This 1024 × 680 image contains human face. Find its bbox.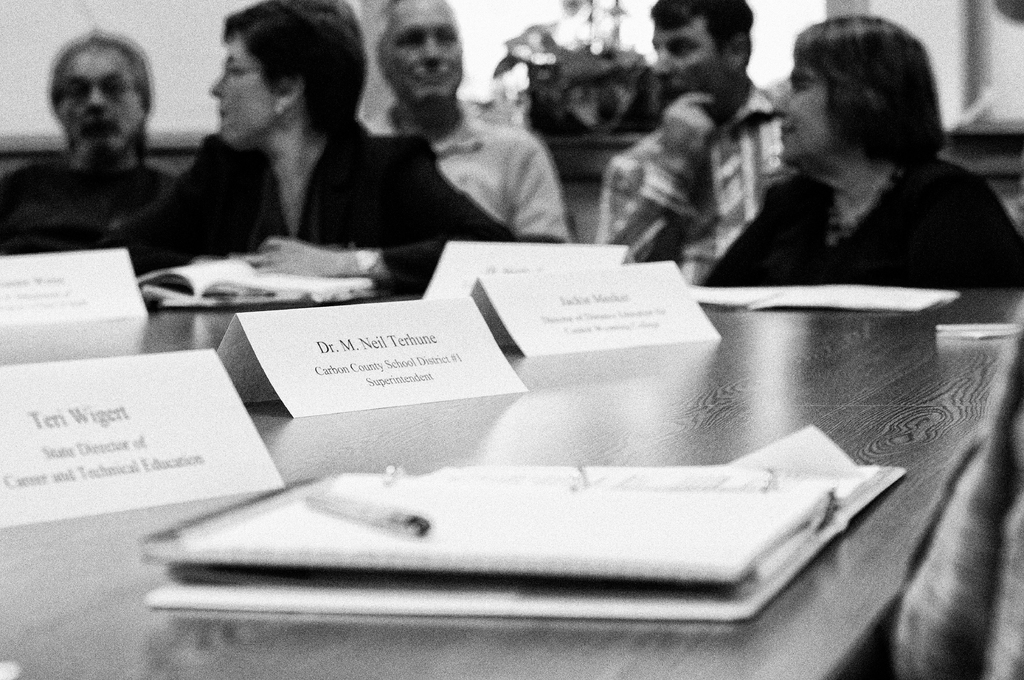
654/20/729/108.
